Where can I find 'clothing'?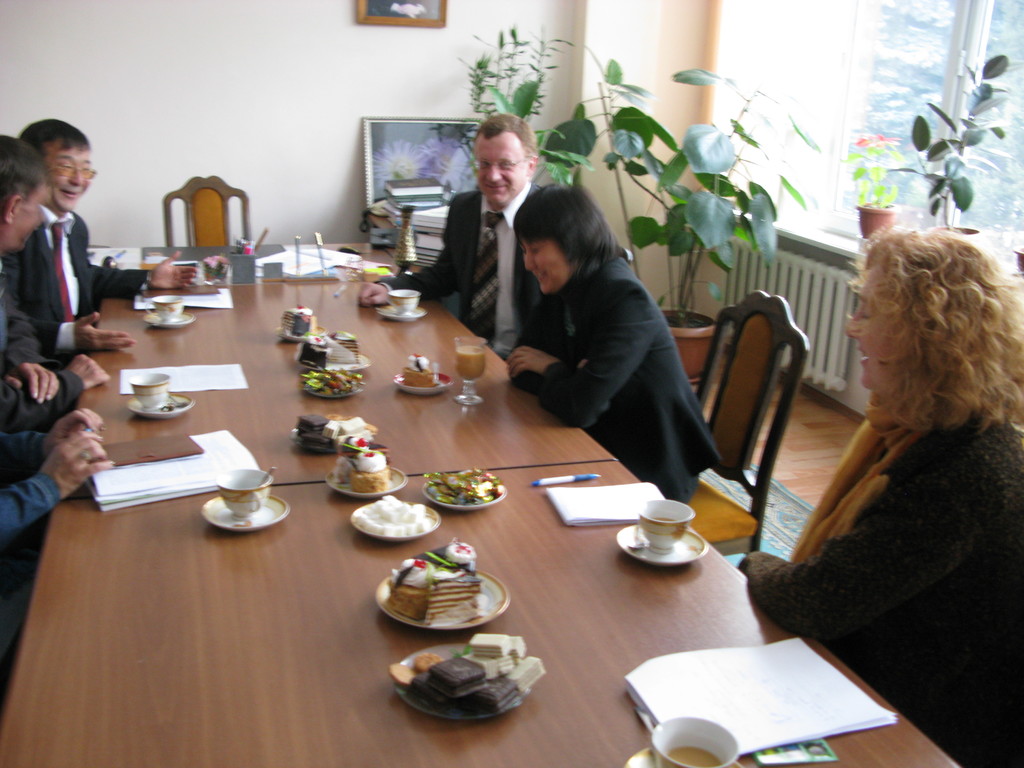
You can find it at BBox(373, 182, 549, 355).
